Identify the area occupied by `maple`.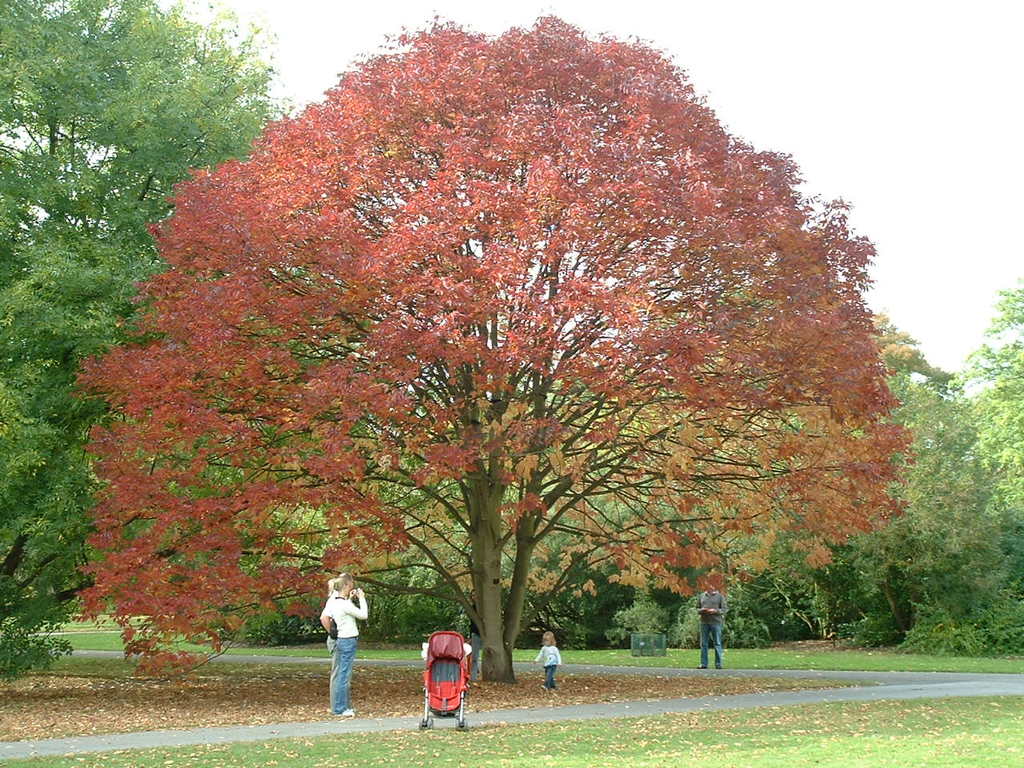
Area: select_region(0, 654, 873, 742).
